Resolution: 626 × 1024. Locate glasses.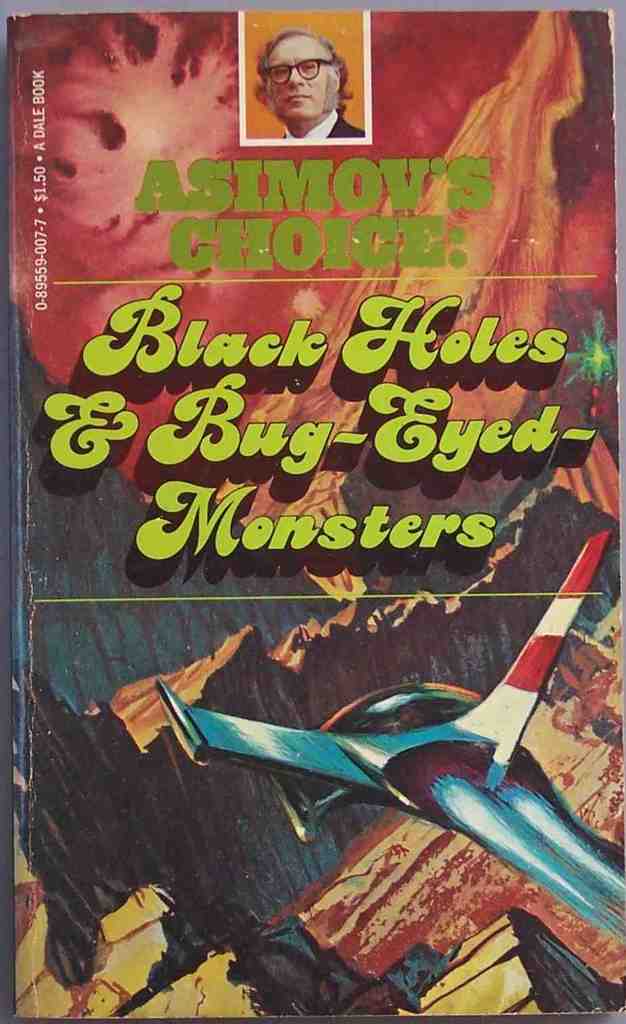
[245,47,346,89].
